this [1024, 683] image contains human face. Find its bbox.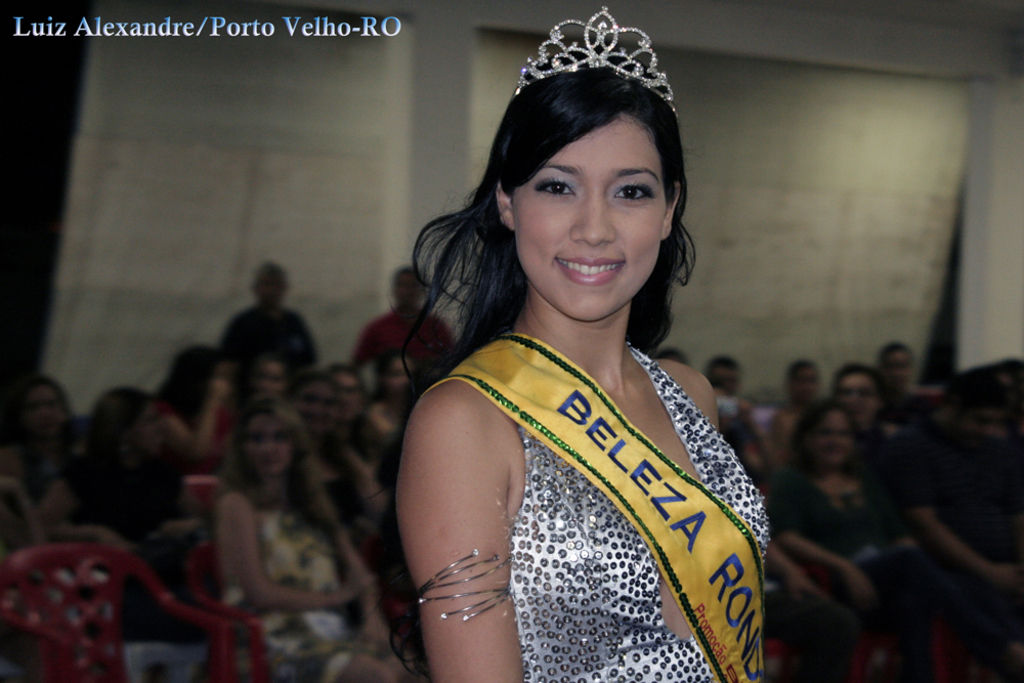
select_region(888, 349, 916, 385).
